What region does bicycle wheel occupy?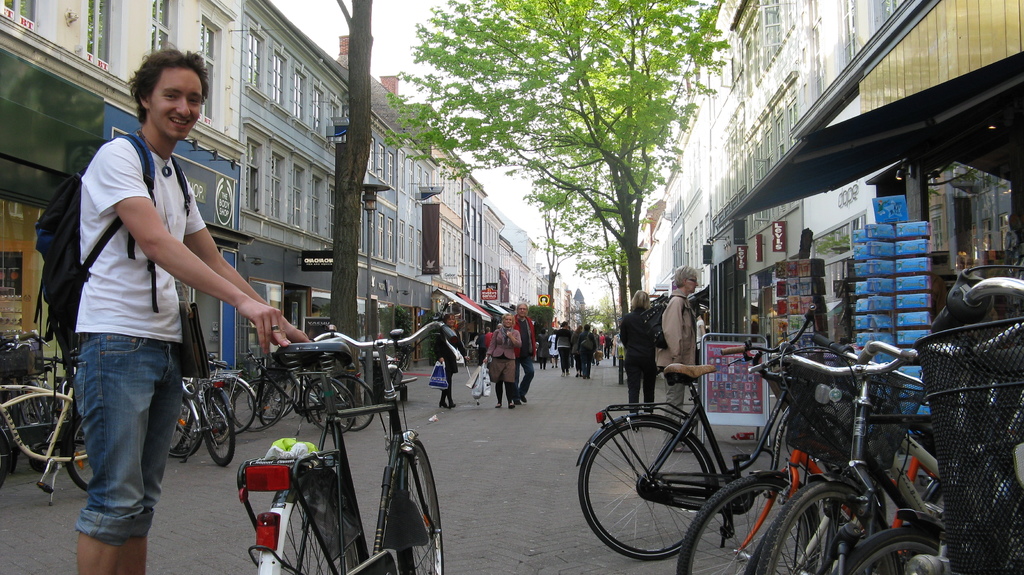
[left=741, top=494, right=863, bottom=574].
